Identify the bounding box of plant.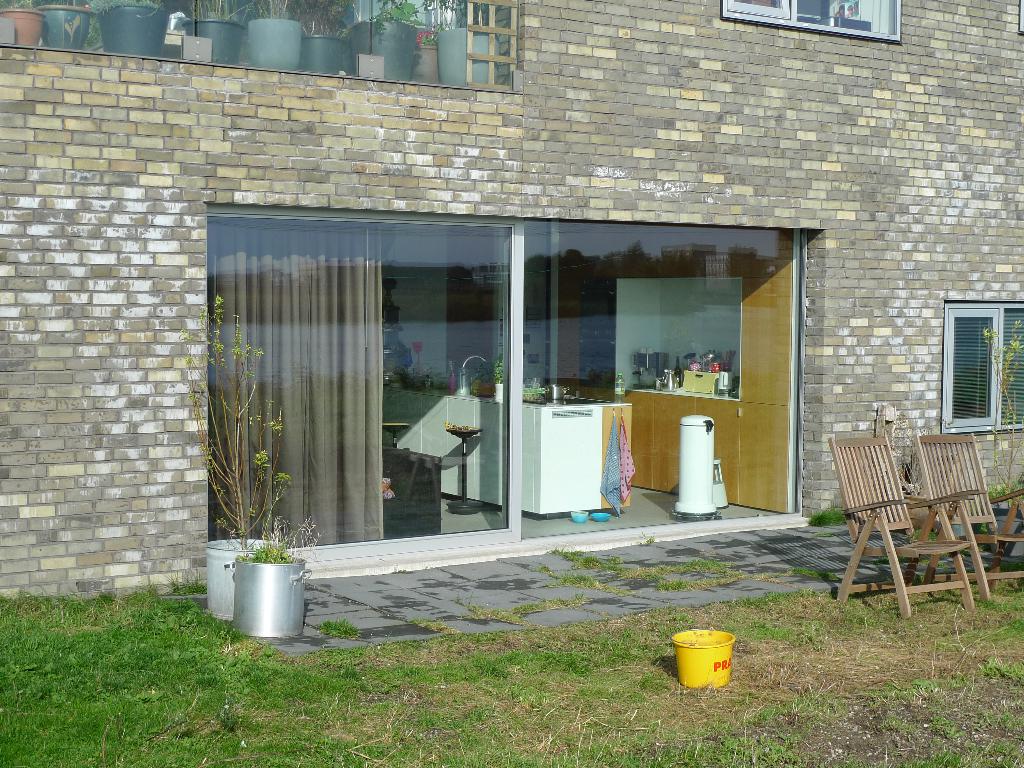
detection(248, 0, 321, 23).
